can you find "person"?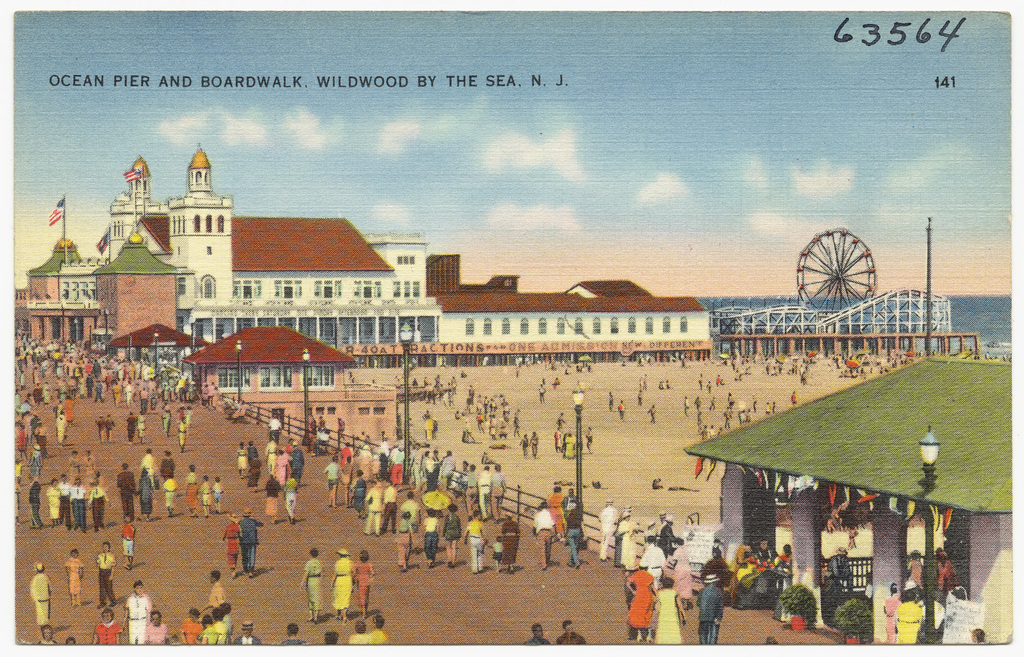
Yes, bounding box: detection(532, 499, 556, 573).
